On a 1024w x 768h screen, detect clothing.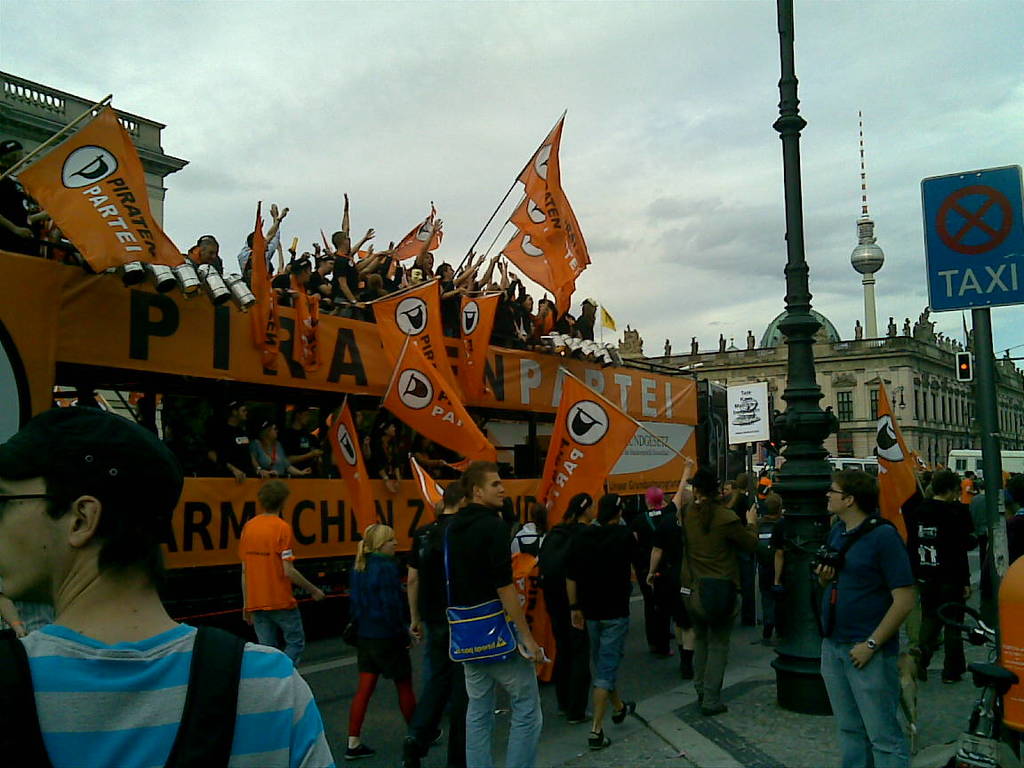
detection(532, 510, 582, 609).
